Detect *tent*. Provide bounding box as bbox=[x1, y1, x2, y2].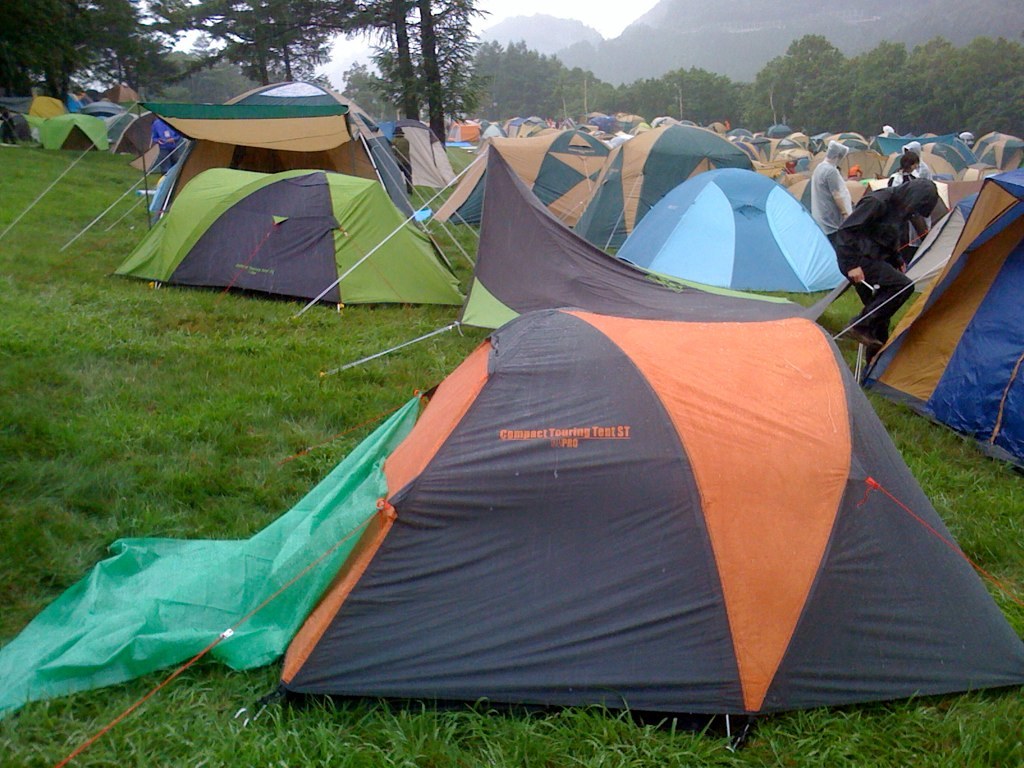
bbox=[104, 162, 470, 304].
